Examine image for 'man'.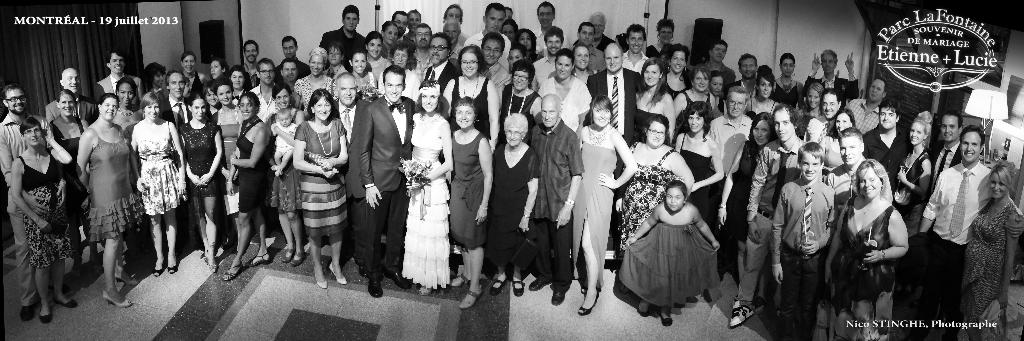
Examination result: [x1=802, y1=89, x2=842, y2=147].
